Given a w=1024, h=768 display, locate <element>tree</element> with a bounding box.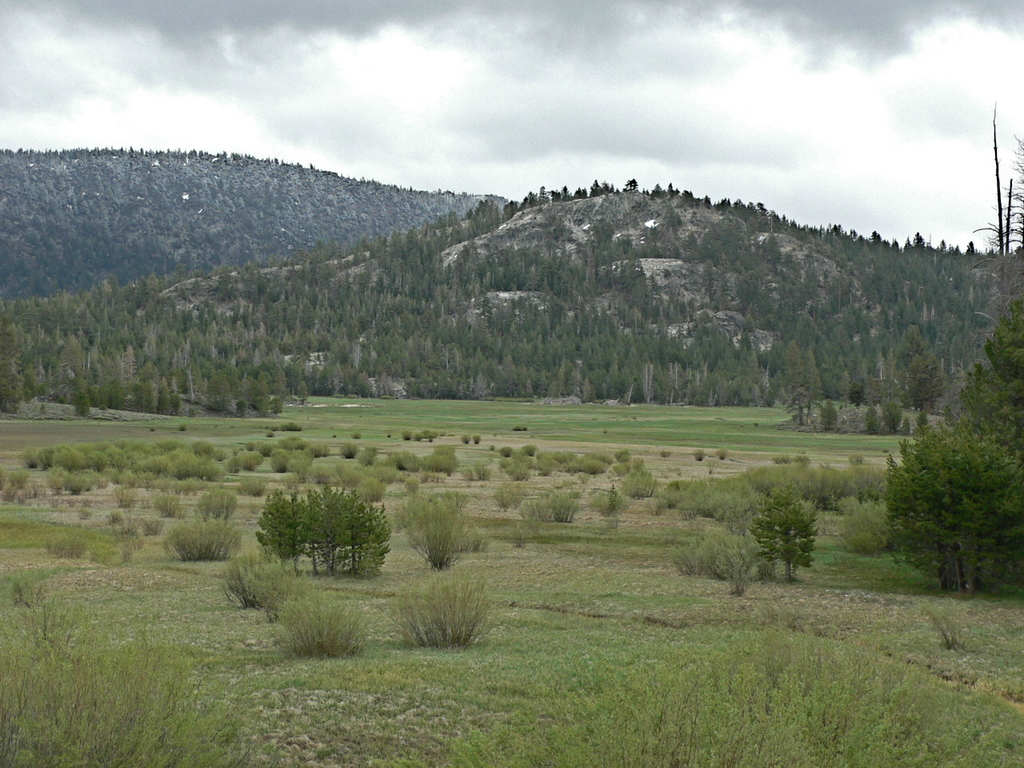
Located: 271:371:290:418.
